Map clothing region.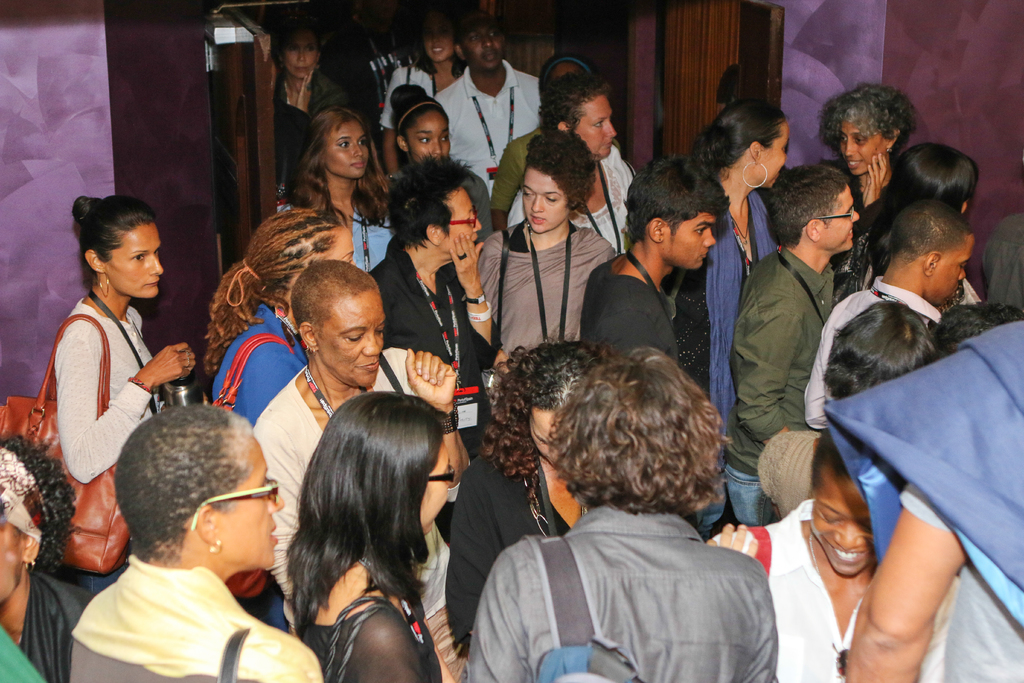
Mapped to (left=473, top=233, right=615, bottom=363).
